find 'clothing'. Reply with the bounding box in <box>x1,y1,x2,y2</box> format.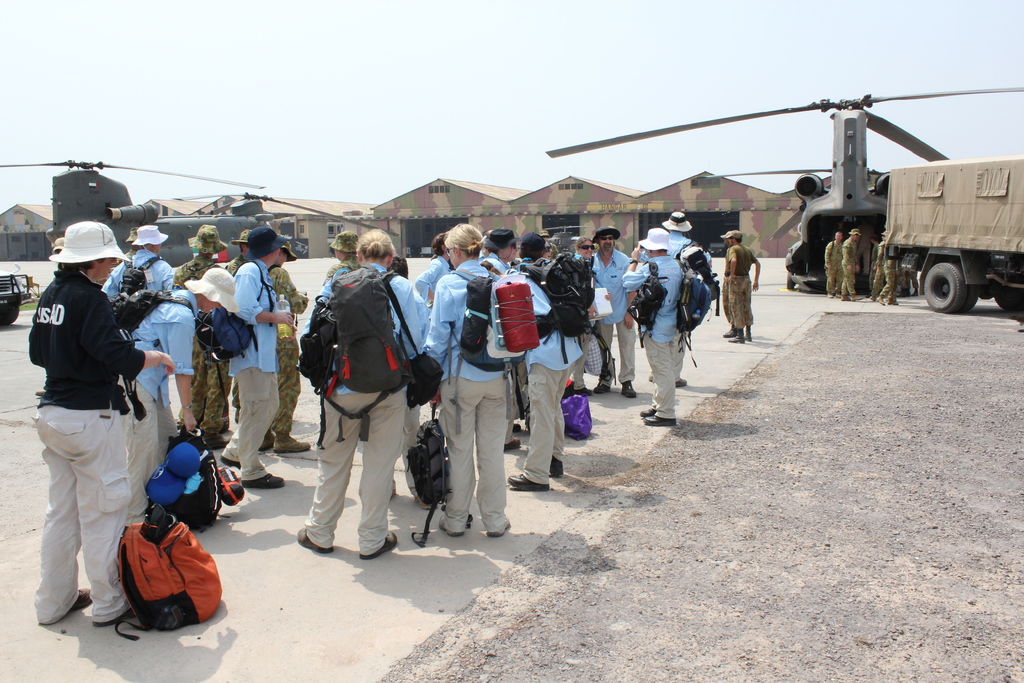
<box>623,260,696,424</box>.
